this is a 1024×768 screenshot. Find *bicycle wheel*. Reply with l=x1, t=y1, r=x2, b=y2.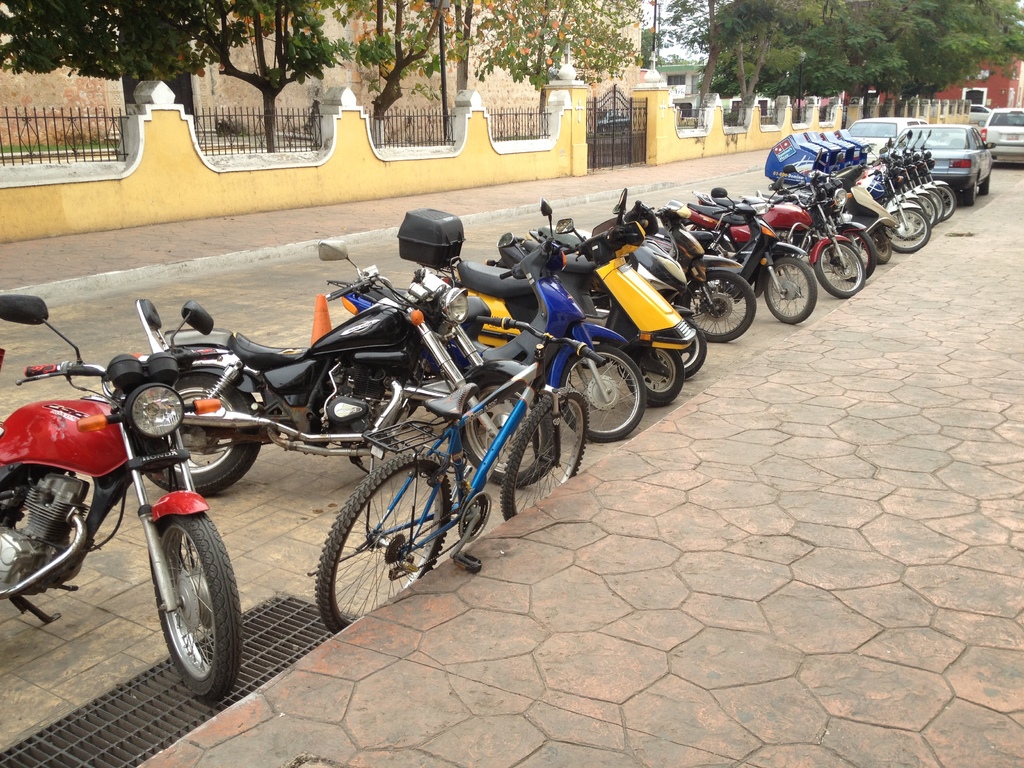
l=312, t=463, r=458, b=621.
